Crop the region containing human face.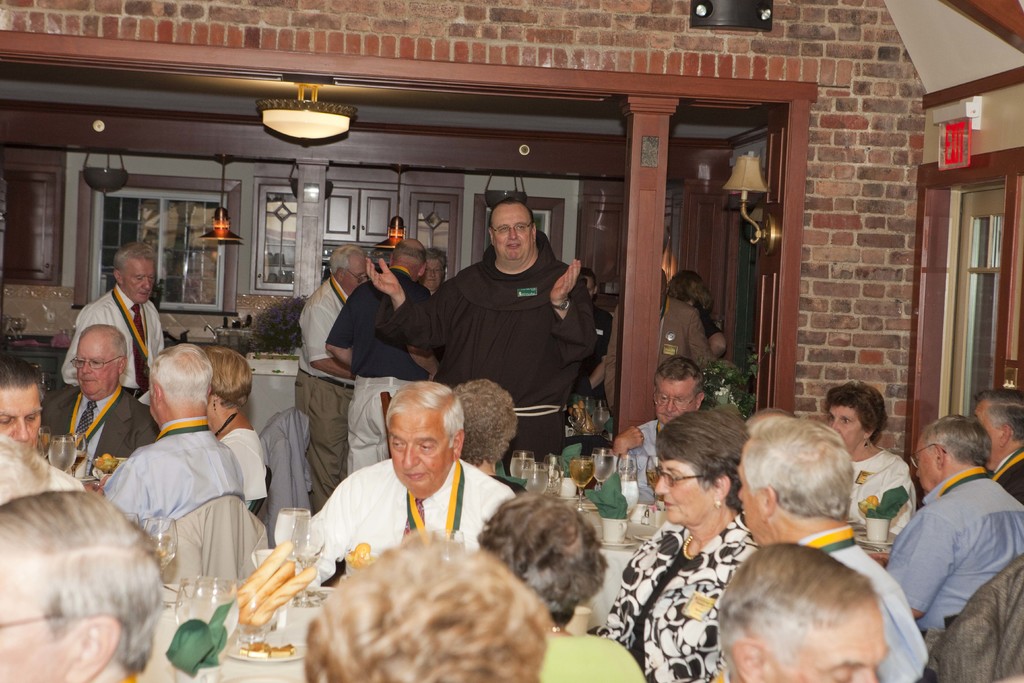
Crop region: [x1=657, y1=374, x2=696, y2=426].
